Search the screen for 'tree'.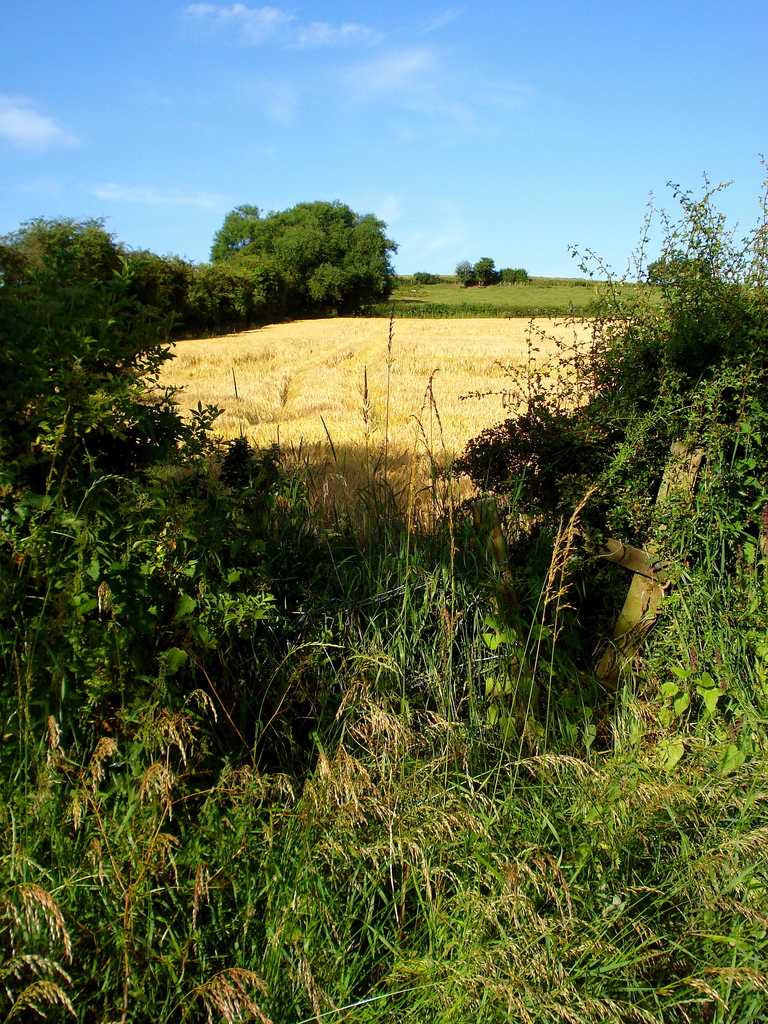
Found at BBox(255, 199, 401, 324).
